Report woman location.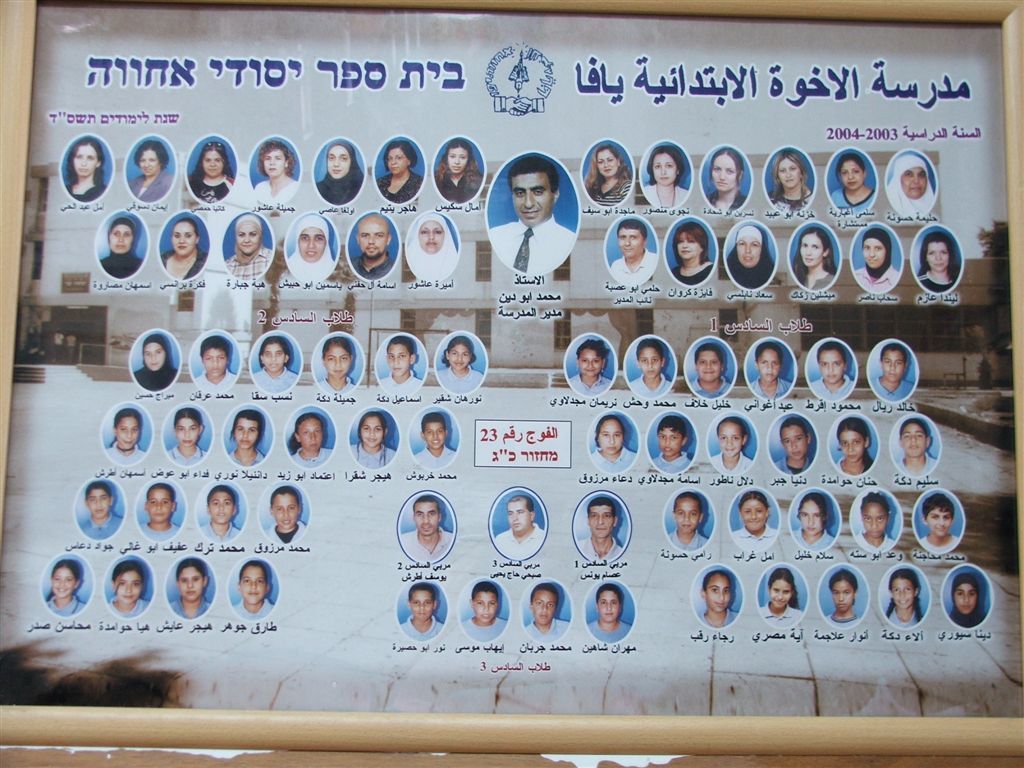
Report: x1=640 y1=144 x2=687 y2=206.
